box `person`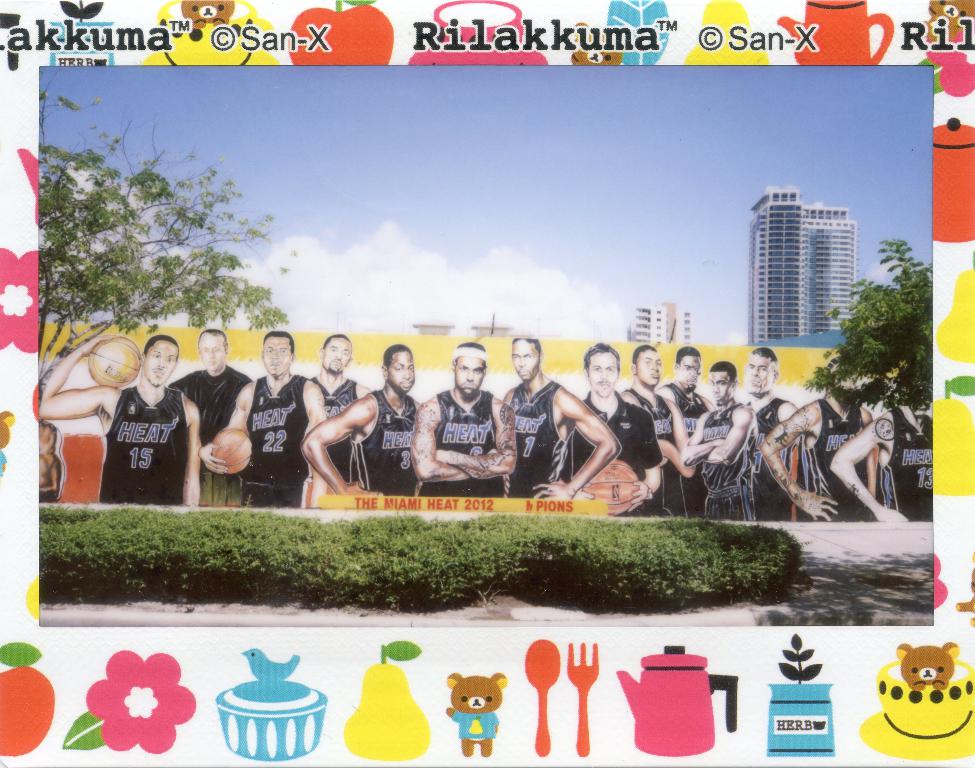
bbox=[562, 341, 664, 512]
